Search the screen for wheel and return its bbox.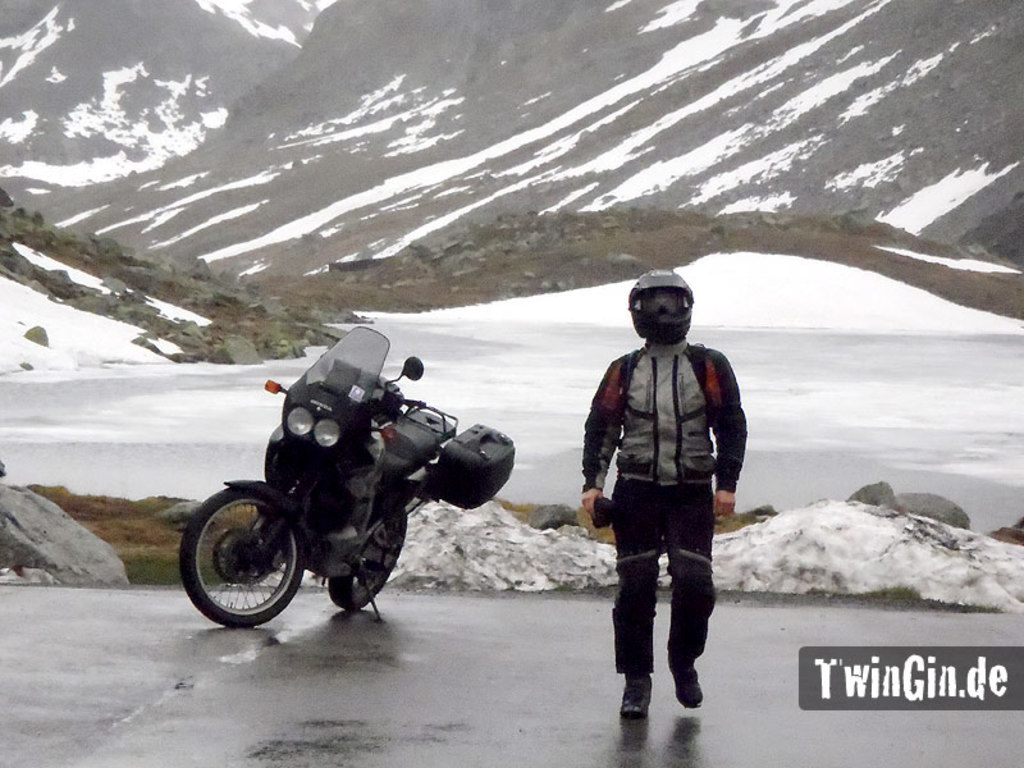
Found: (left=175, top=476, right=326, bottom=650).
